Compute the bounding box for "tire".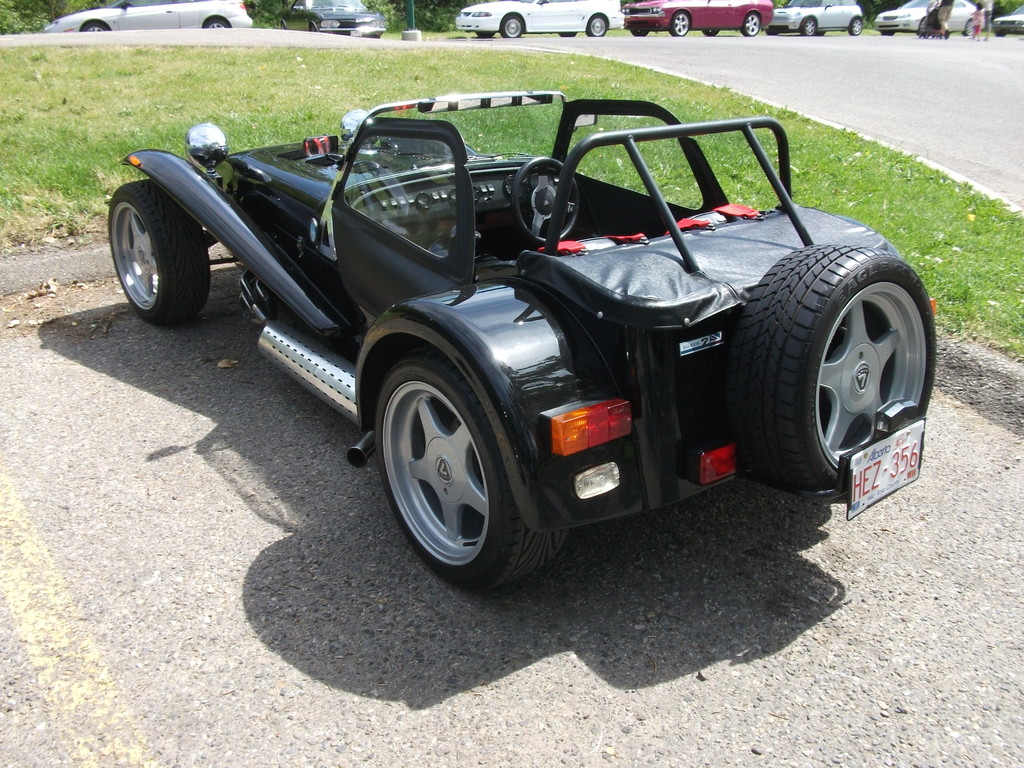
locate(962, 20, 972, 40).
